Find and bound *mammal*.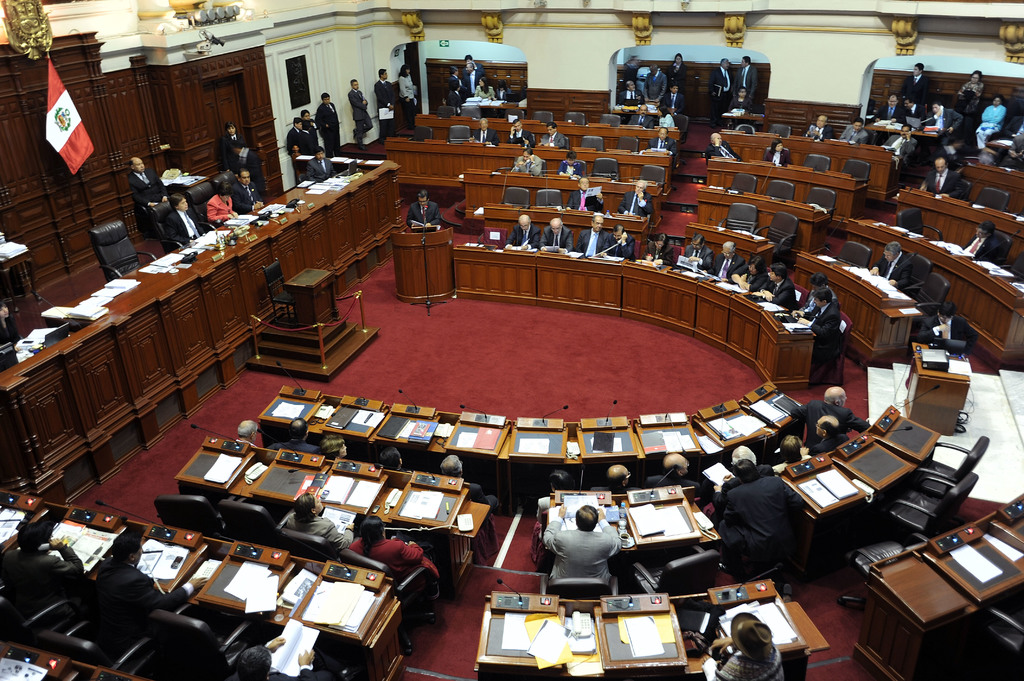
Bound: x1=921, y1=300, x2=980, y2=354.
